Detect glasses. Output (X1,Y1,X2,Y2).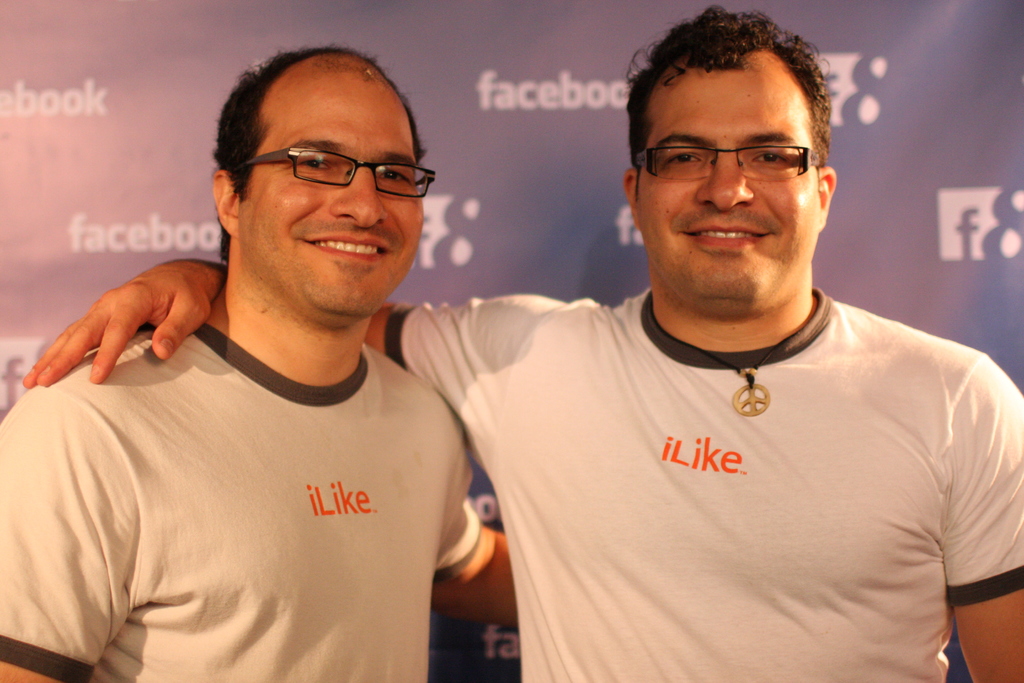
(636,147,823,186).
